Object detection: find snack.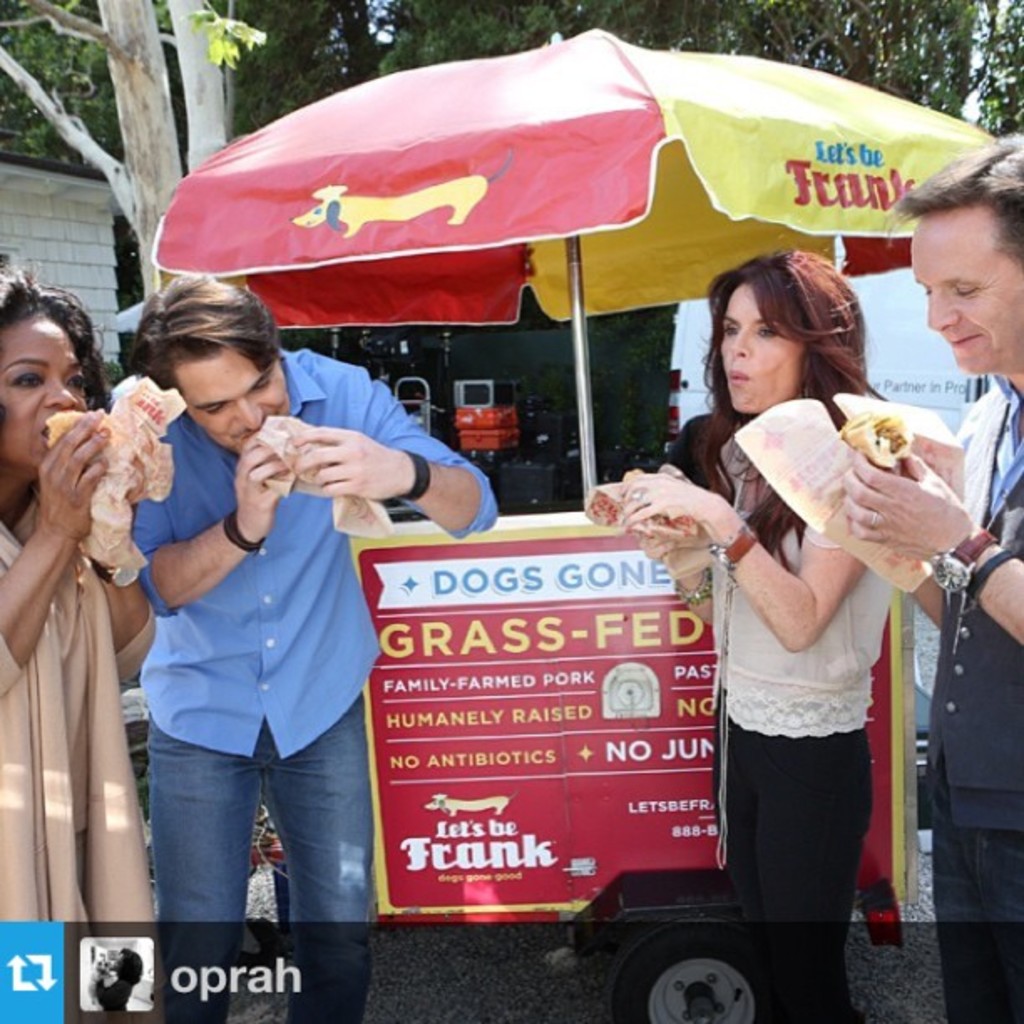
BBox(579, 463, 709, 540).
